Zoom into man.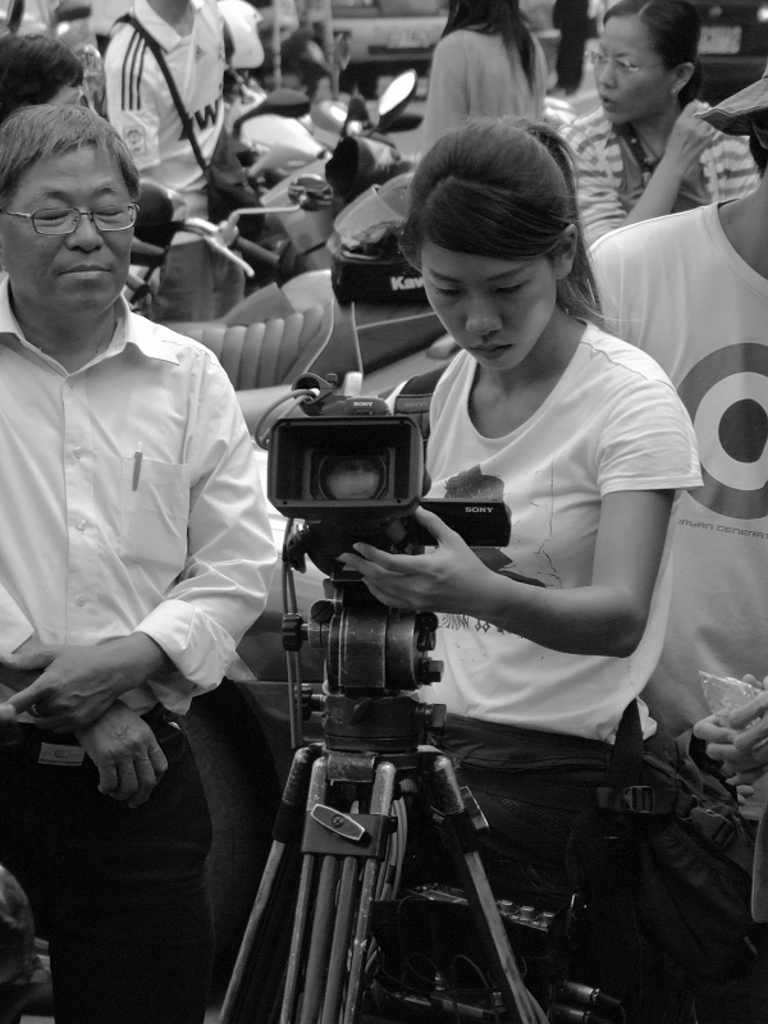
Zoom target: locate(88, 0, 264, 250).
